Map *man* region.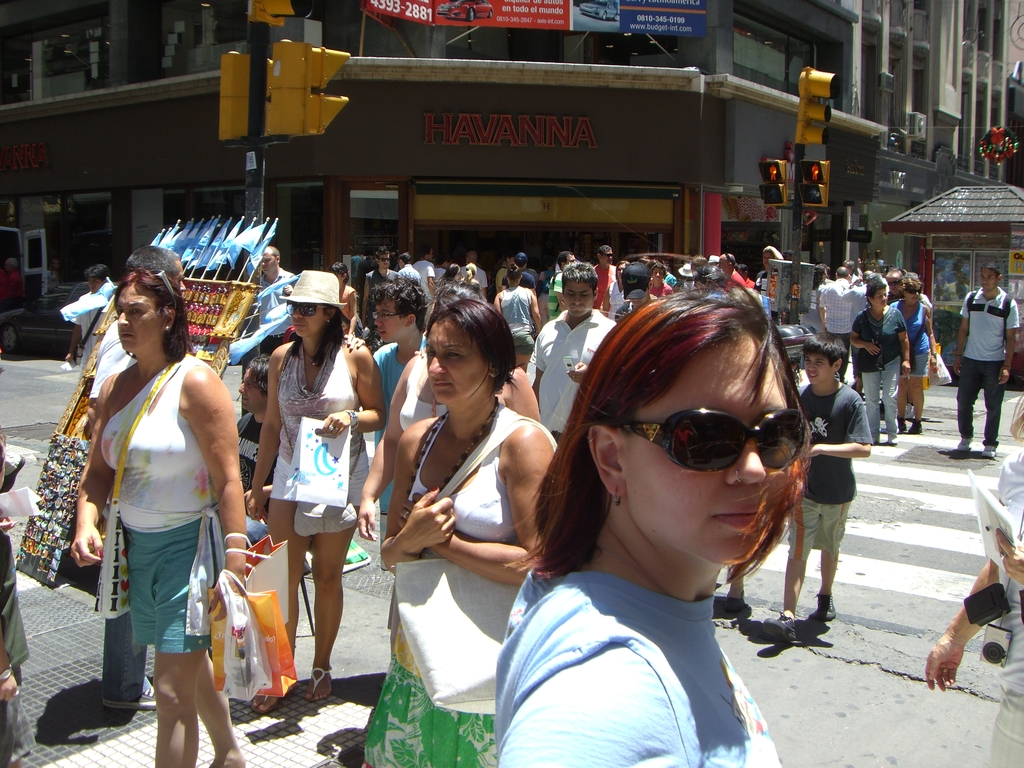
Mapped to [95,242,188,710].
